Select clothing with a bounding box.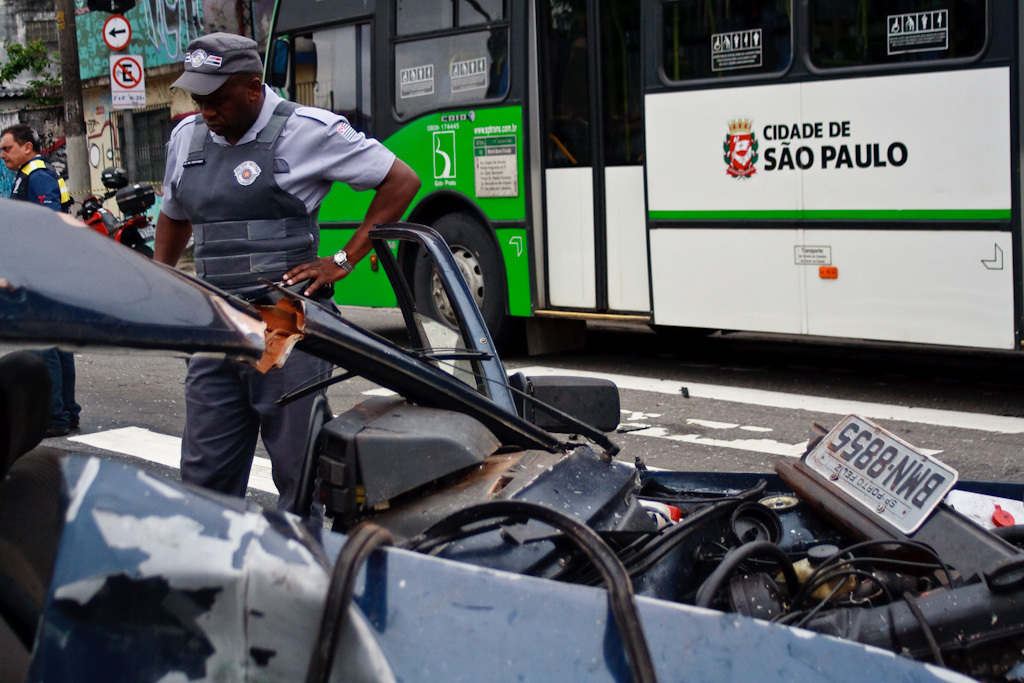
pyautogui.locateOnScreen(10, 158, 68, 214).
